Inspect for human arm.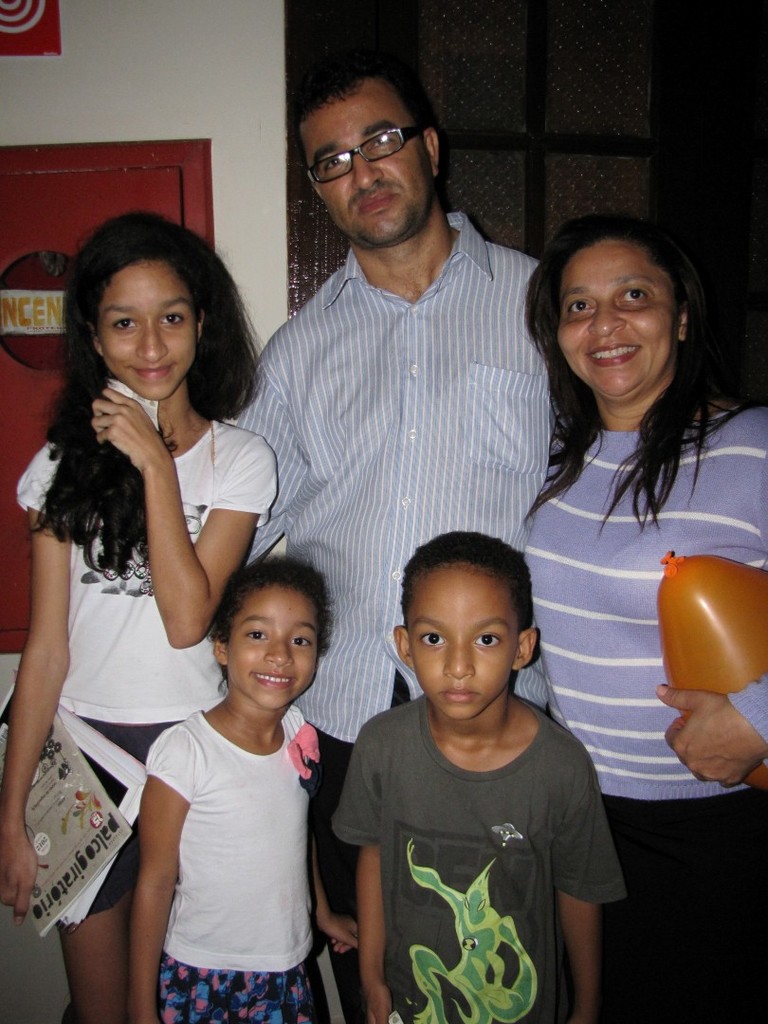
Inspection: select_region(92, 397, 247, 663).
